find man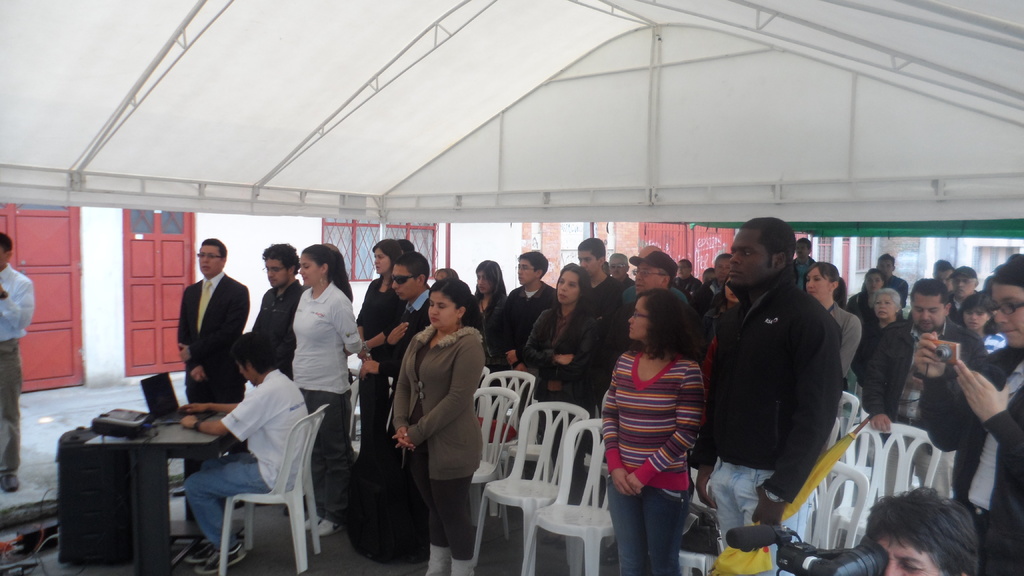
(x1=377, y1=249, x2=426, y2=427)
